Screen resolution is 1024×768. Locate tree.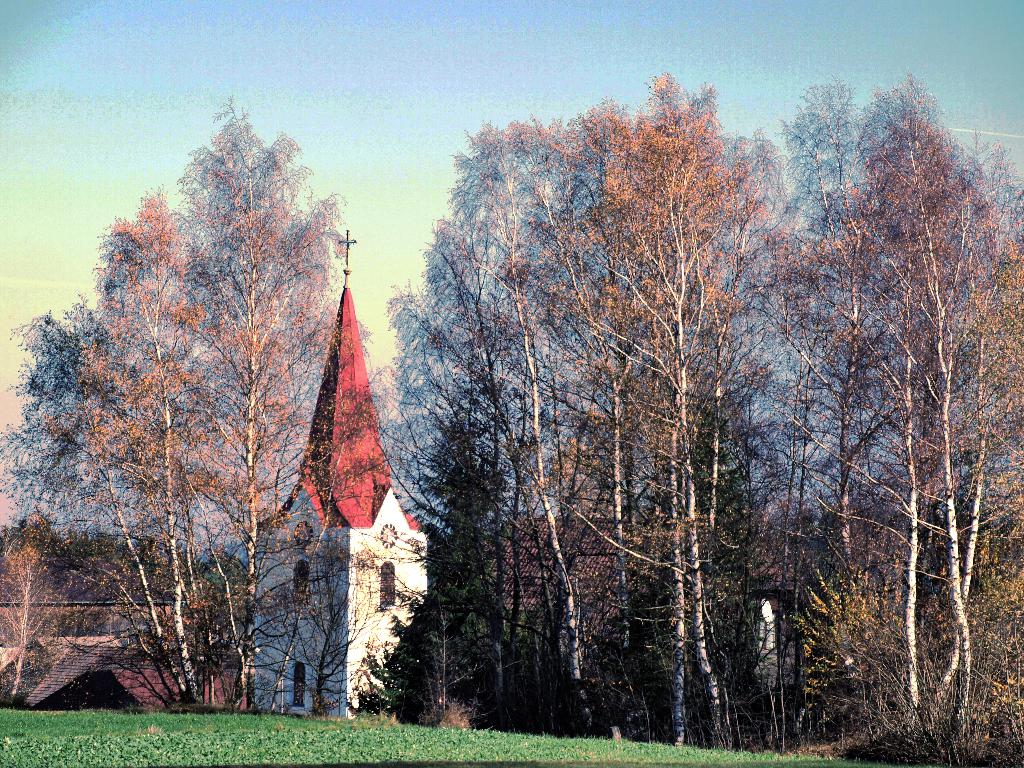
left=813, top=495, right=906, bottom=739.
